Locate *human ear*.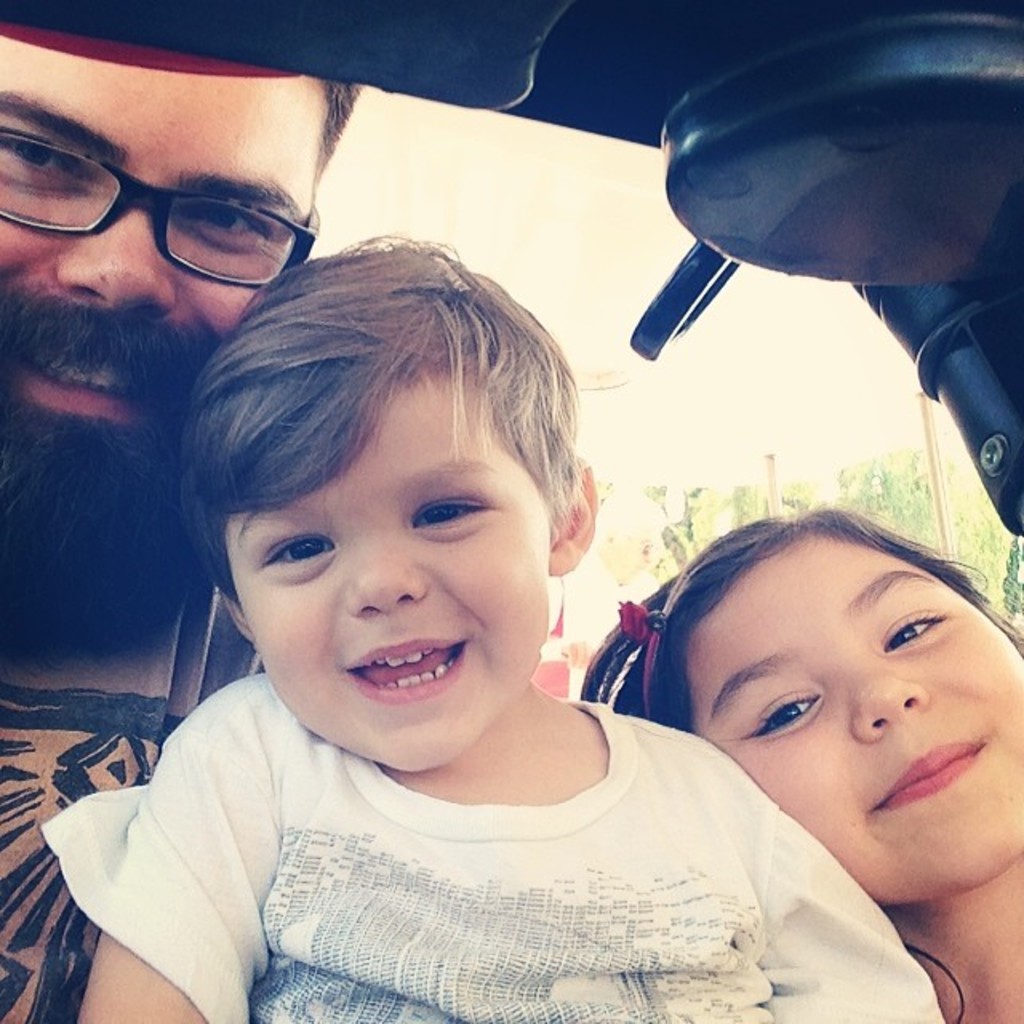
Bounding box: x1=547 y1=456 x2=598 y2=570.
